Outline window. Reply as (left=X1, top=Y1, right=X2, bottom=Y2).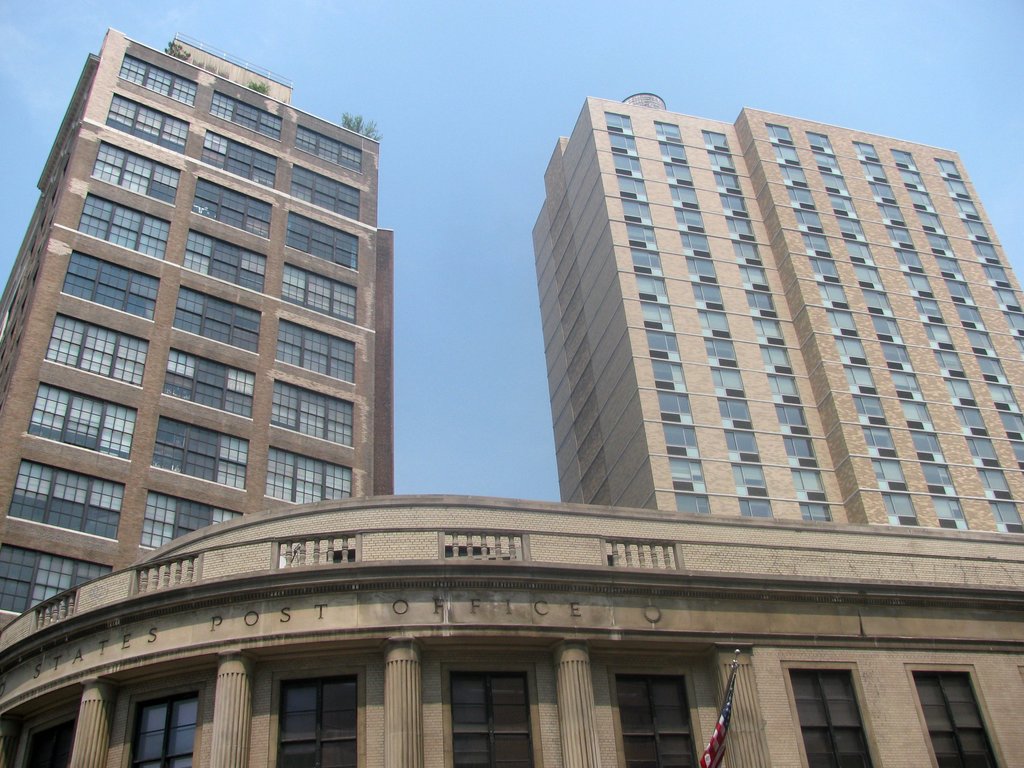
(left=606, top=129, right=634, bottom=156).
